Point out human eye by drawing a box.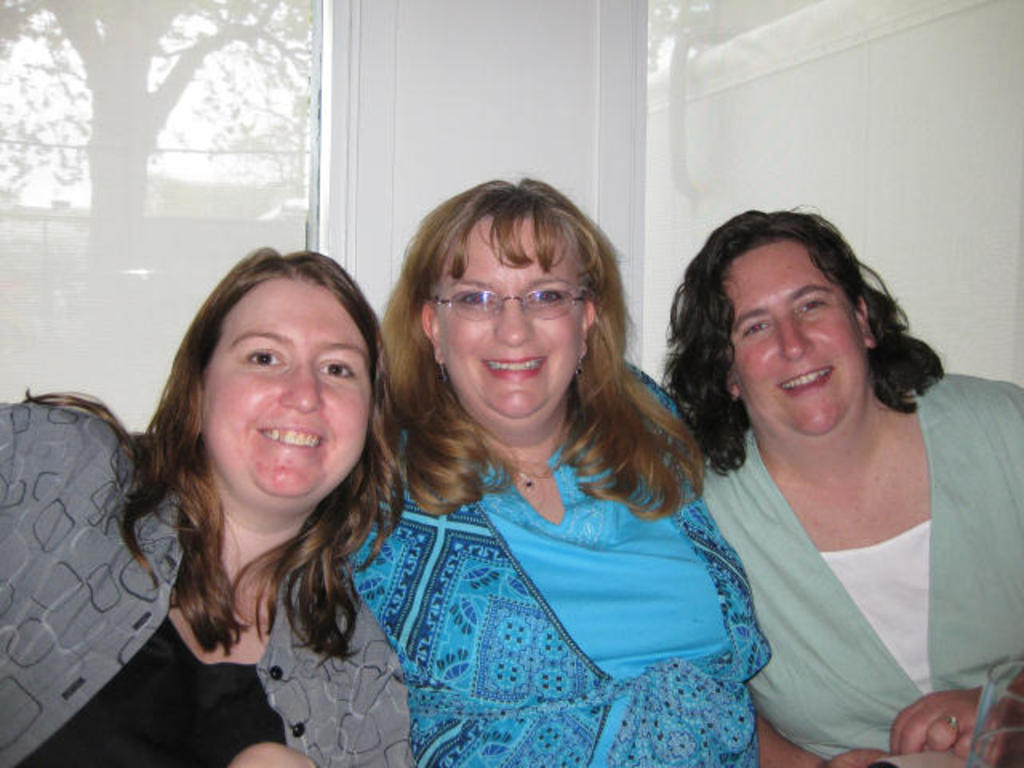
rect(797, 293, 829, 315).
